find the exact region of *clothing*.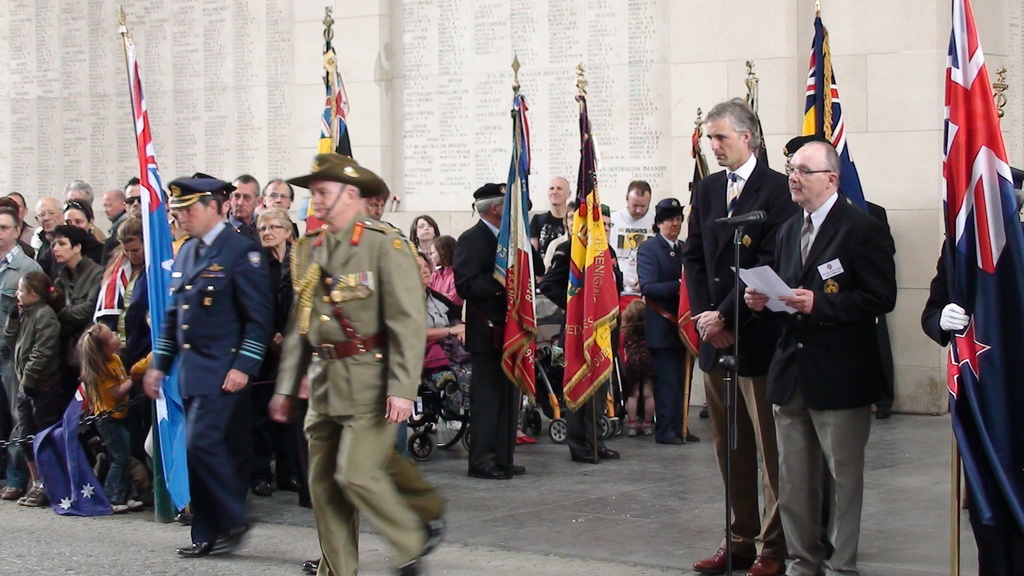
Exact region: {"x1": 231, "y1": 212, "x2": 264, "y2": 249}.
